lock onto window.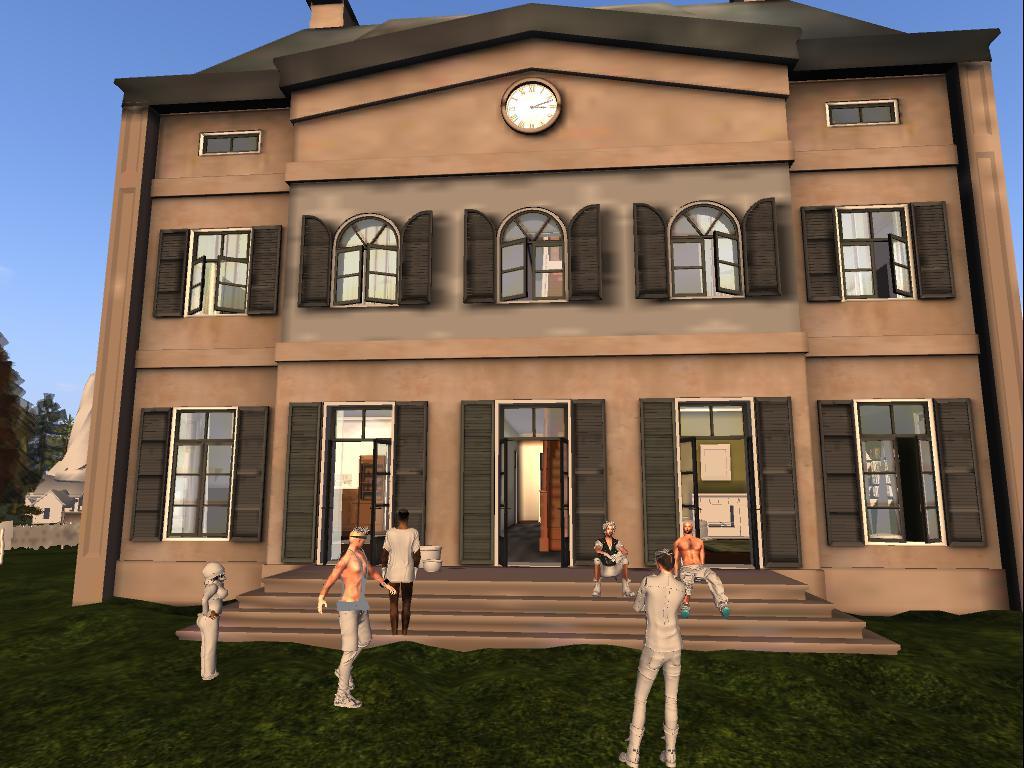
Locked: 818:98:897:124.
